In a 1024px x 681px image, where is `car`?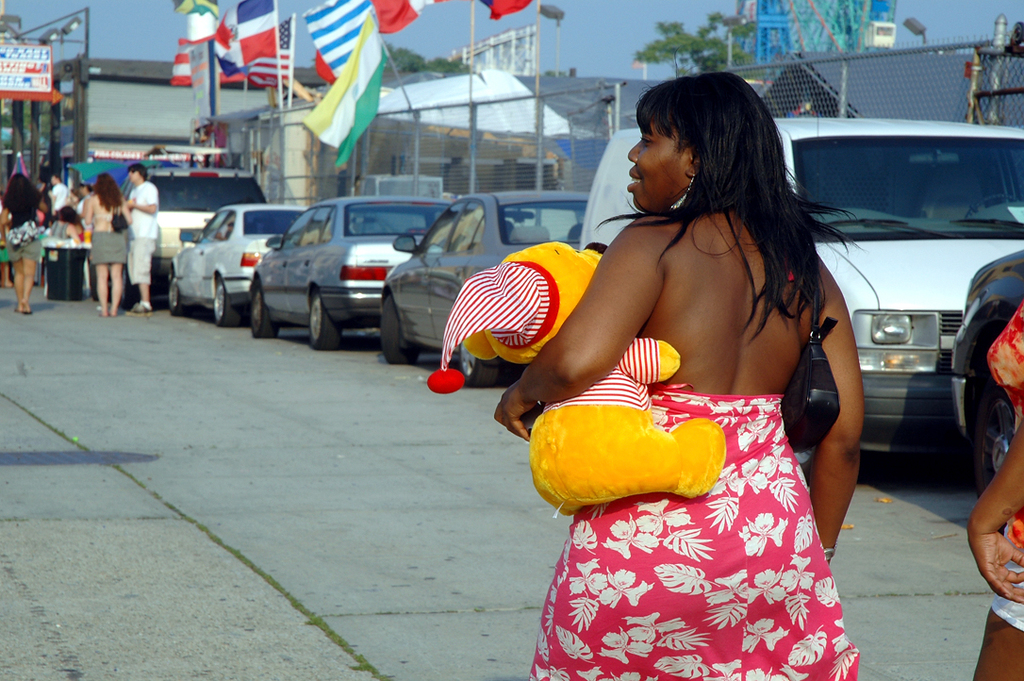
box=[379, 185, 591, 373].
